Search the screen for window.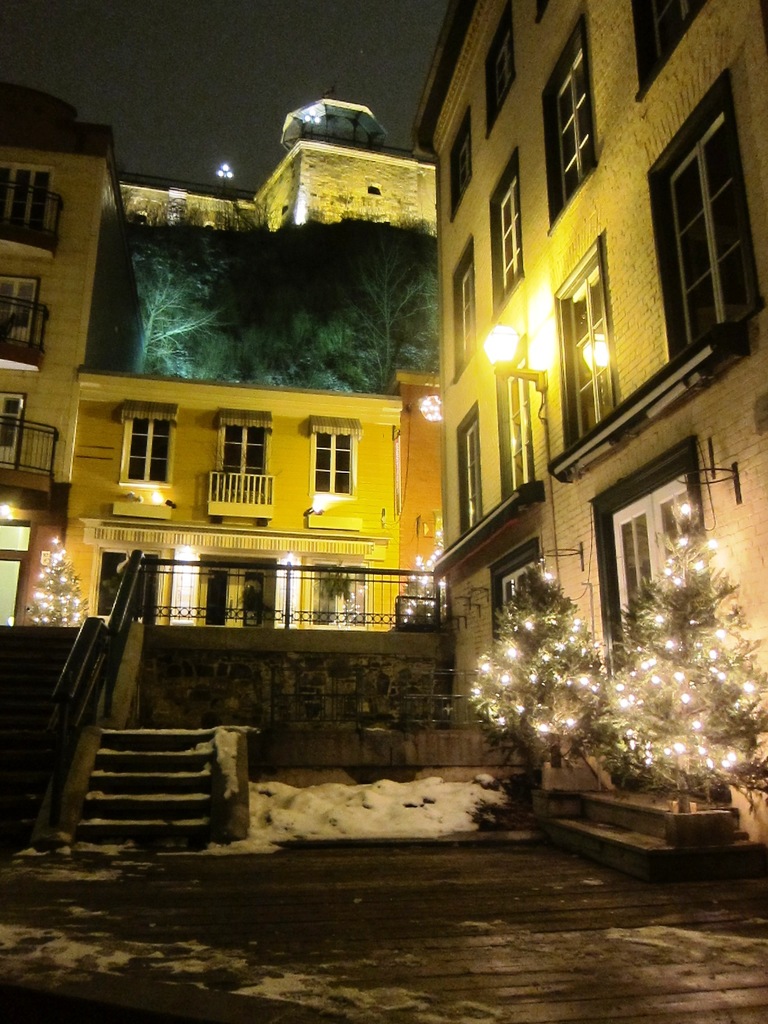
Found at [left=218, top=421, right=273, bottom=526].
